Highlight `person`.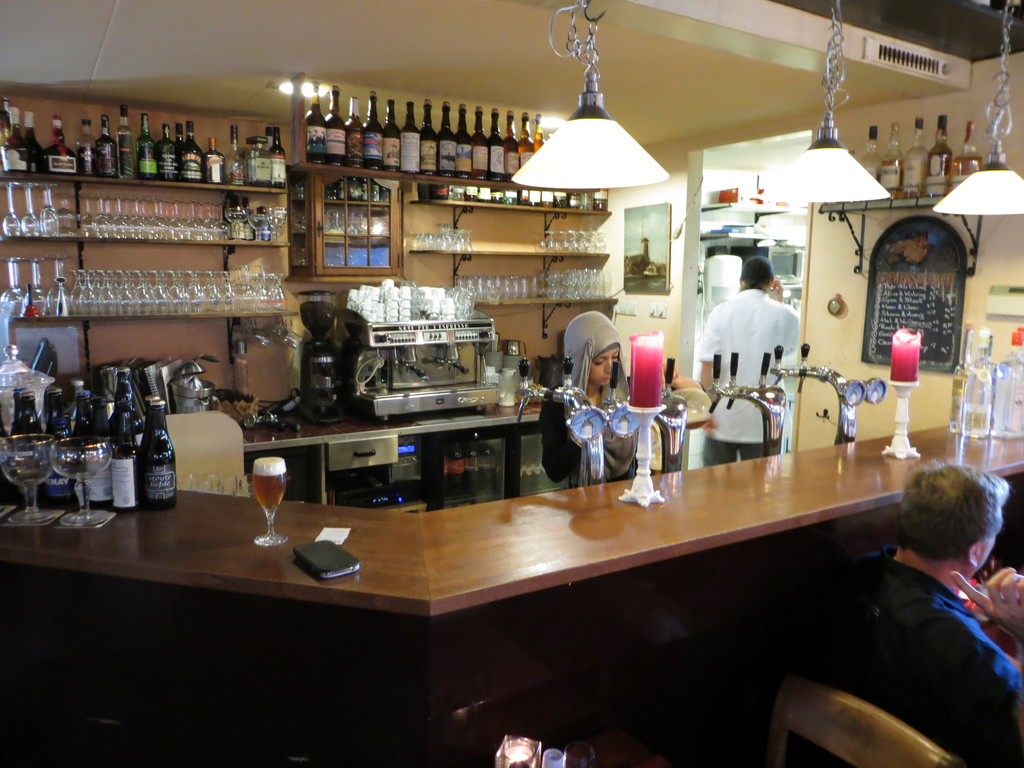
Highlighted region: bbox=[790, 456, 1018, 767].
